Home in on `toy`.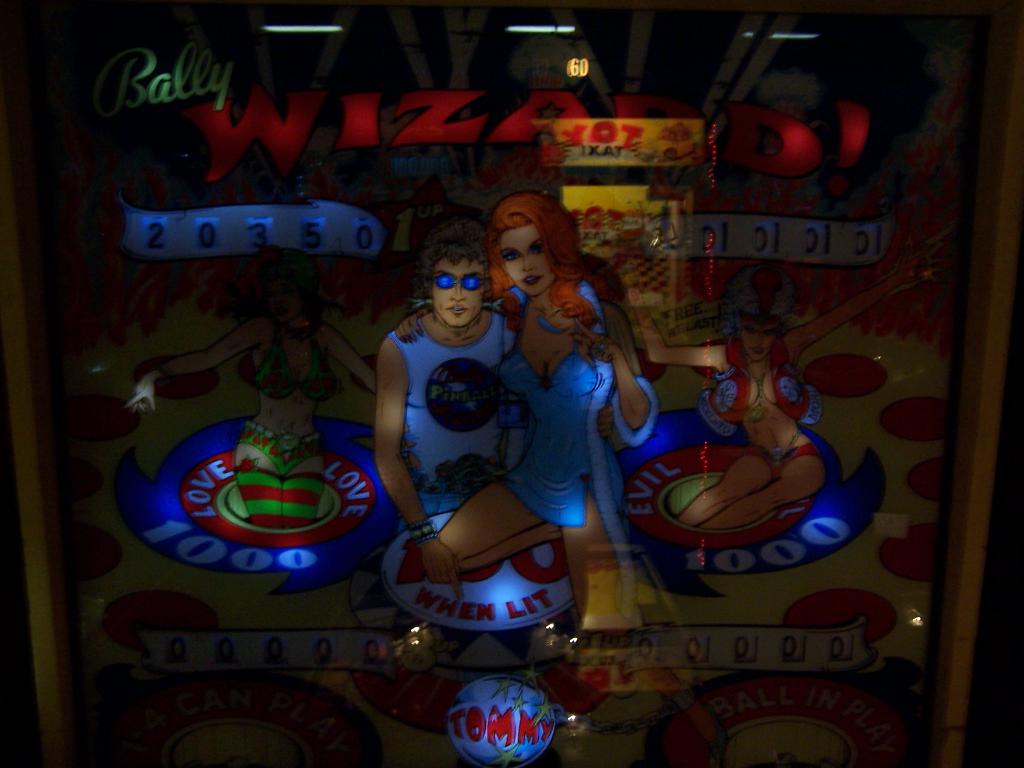
Homed in at 408,186,666,580.
